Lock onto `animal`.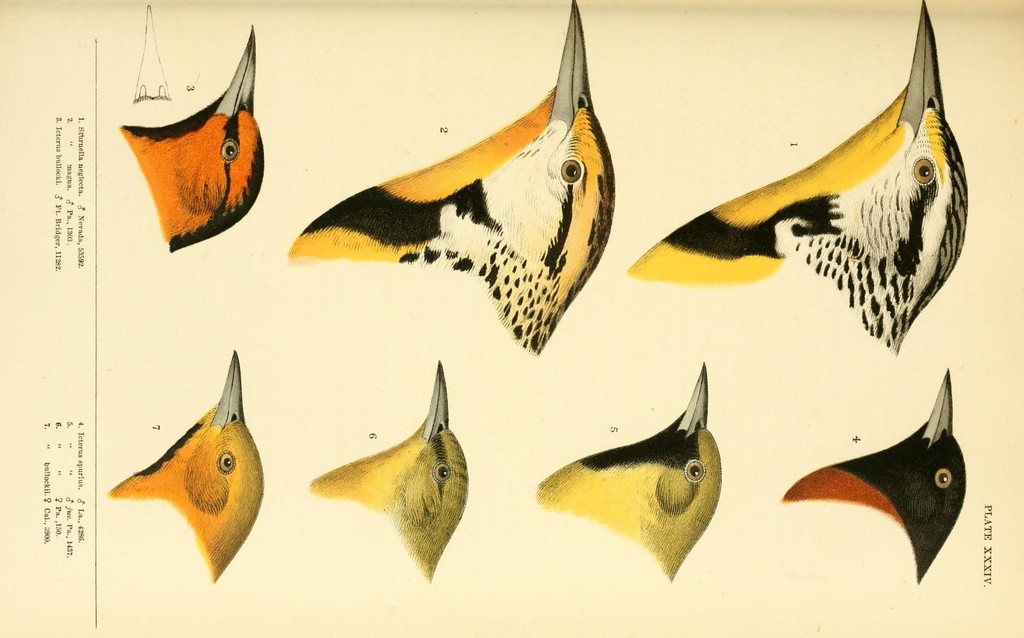
Locked: l=118, t=26, r=264, b=253.
